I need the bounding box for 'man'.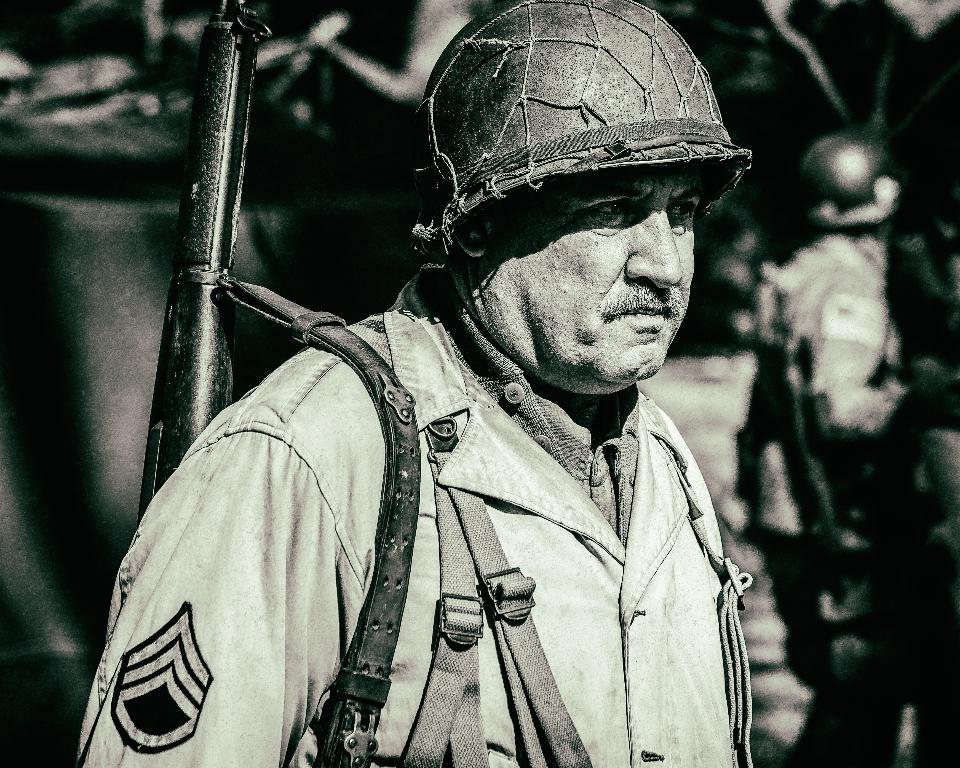
Here it is: bbox(104, 20, 839, 751).
